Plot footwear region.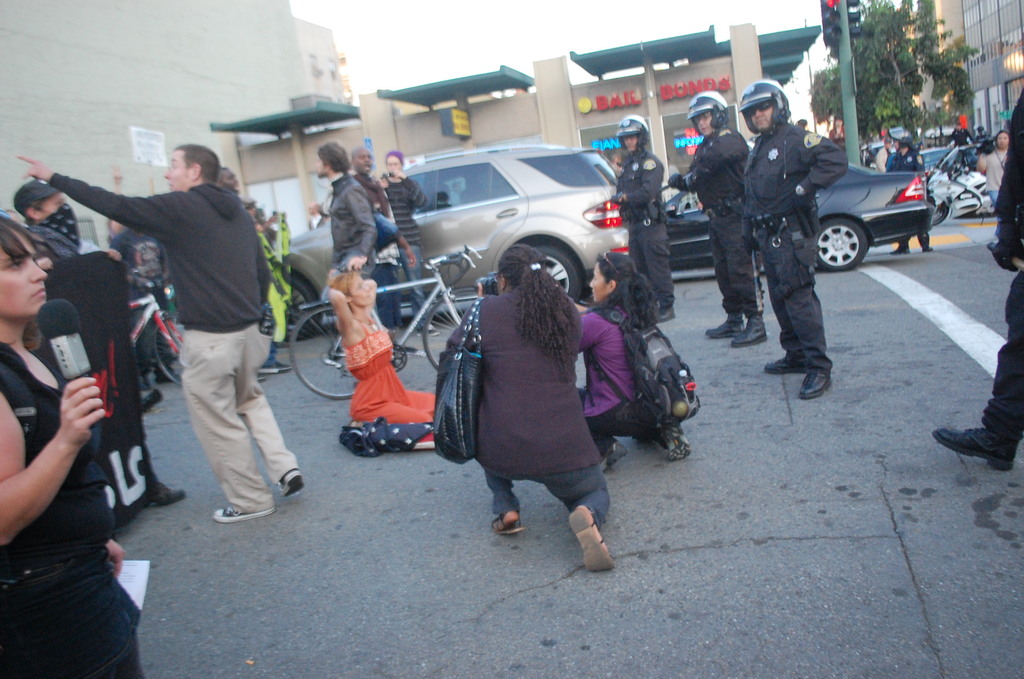
Plotted at x1=212 y1=503 x2=276 y2=520.
